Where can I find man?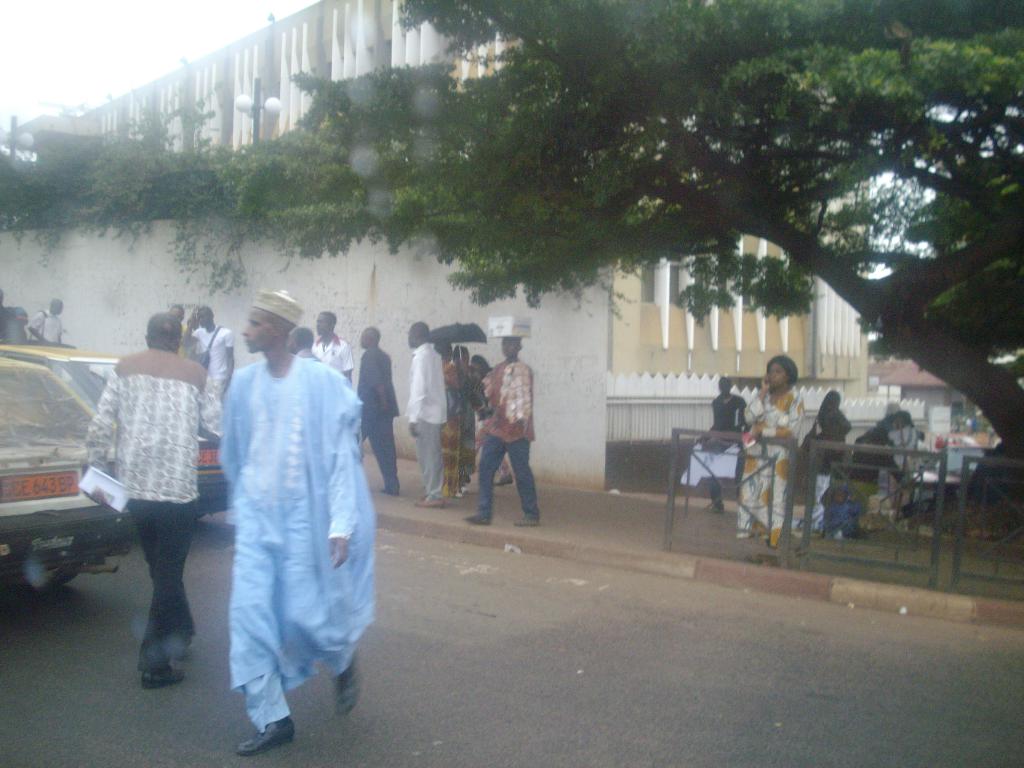
You can find it at detection(468, 335, 532, 524).
